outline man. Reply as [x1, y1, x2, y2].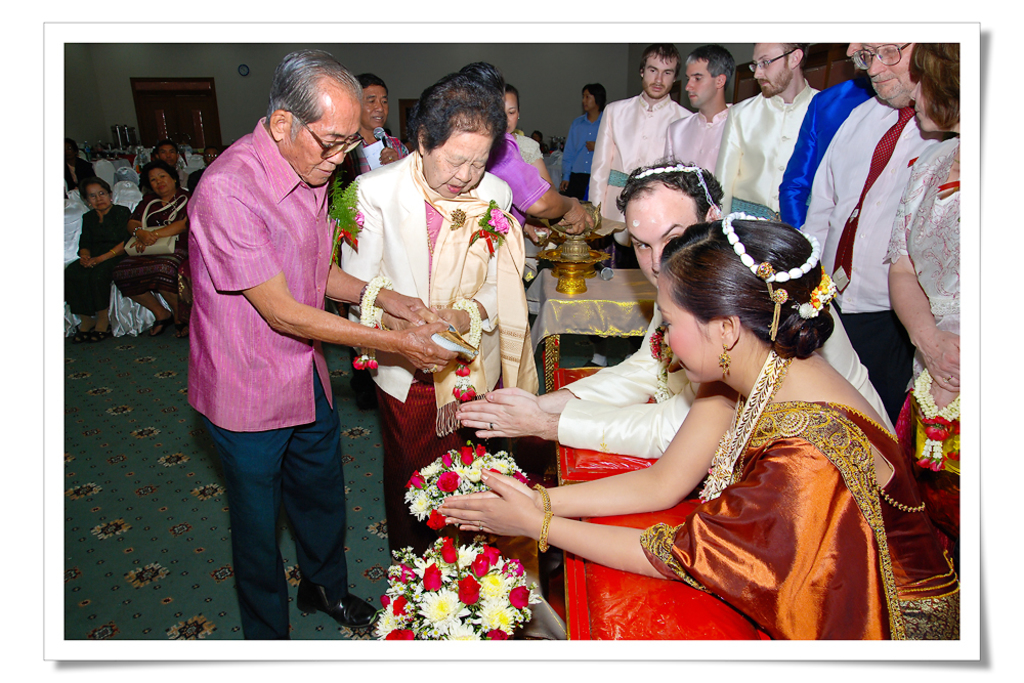
[154, 138, 189, 187].
